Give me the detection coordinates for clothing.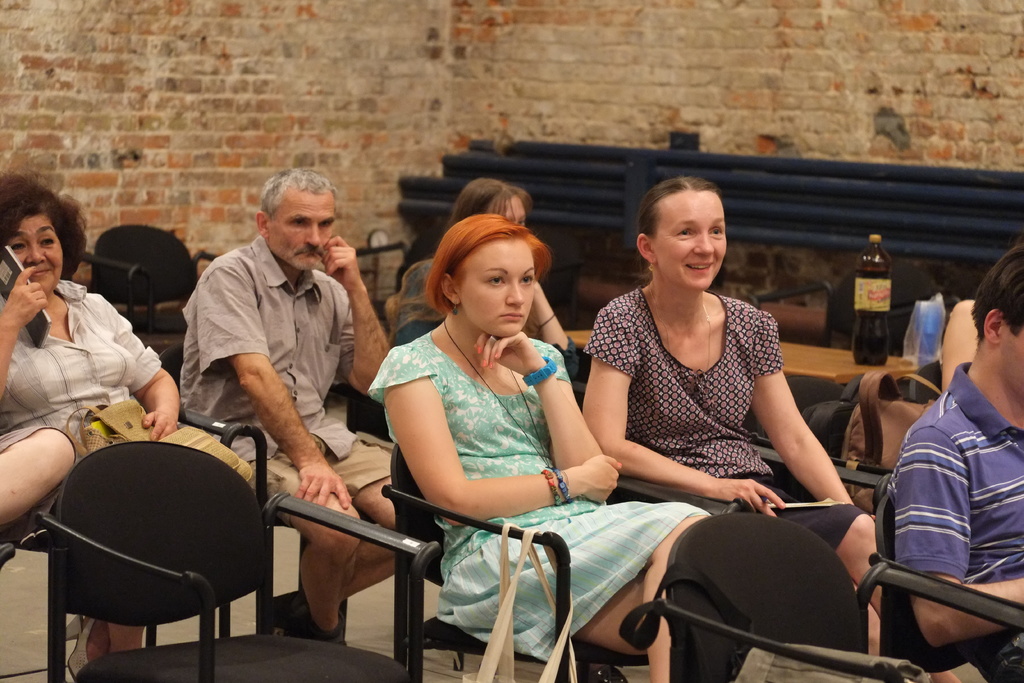
rect(556, 285, 848, 549).
